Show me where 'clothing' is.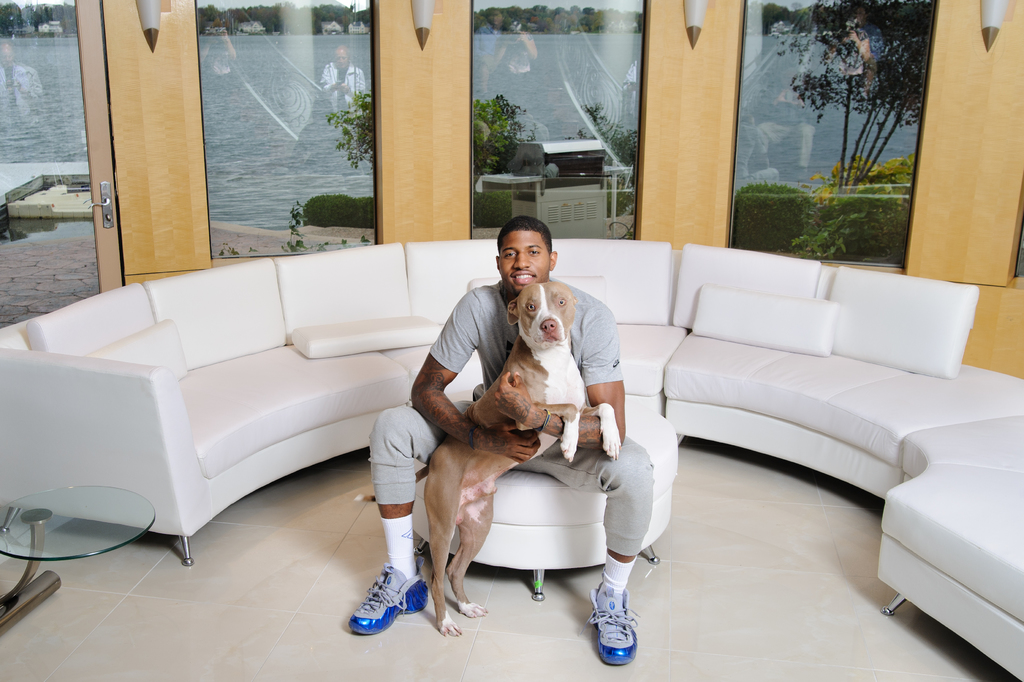
'clothing' is at <bbox>861, 23, 883, 62</bbox>.
